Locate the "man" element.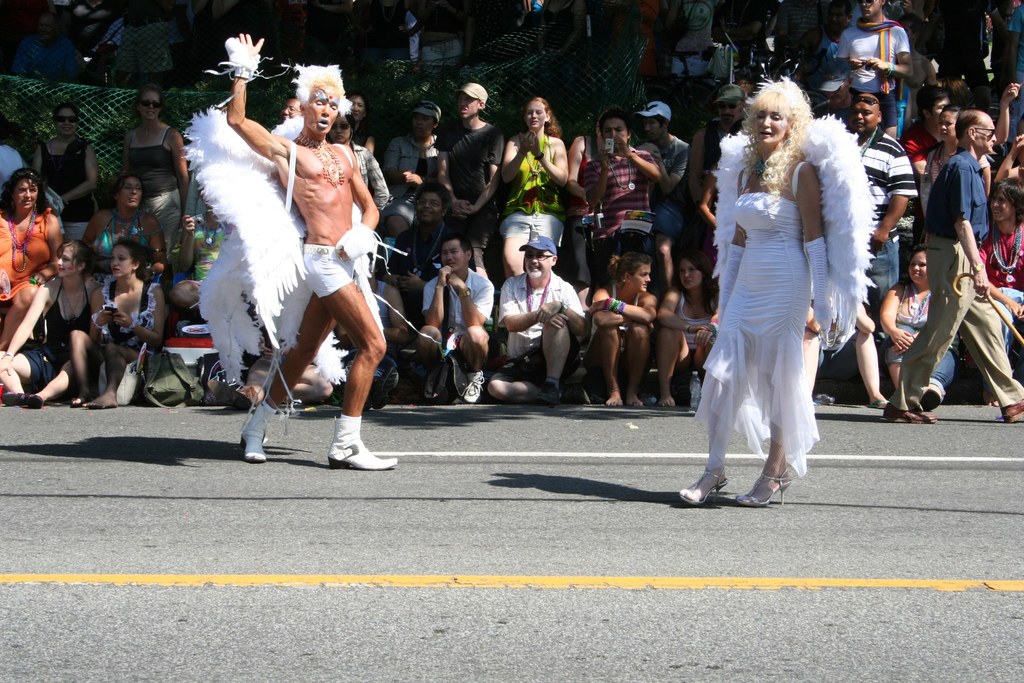
Element bbox: bbox=(833, 87, 916, 413).
